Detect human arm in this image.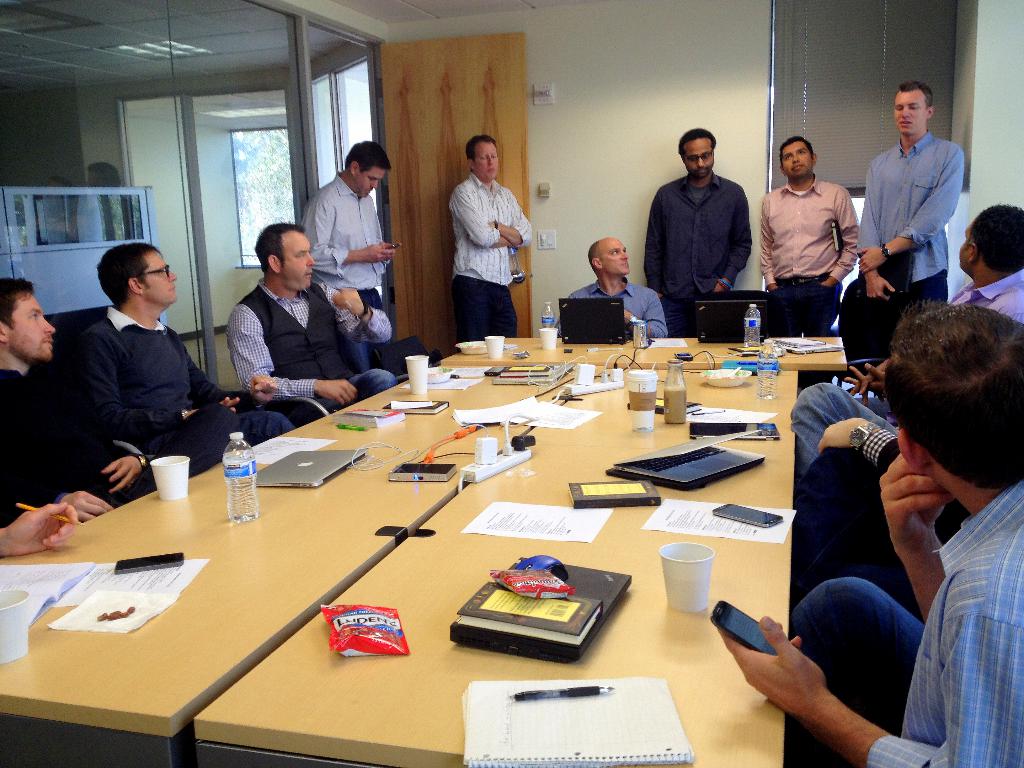
Detection: locate(83, 329, 211, 436).
